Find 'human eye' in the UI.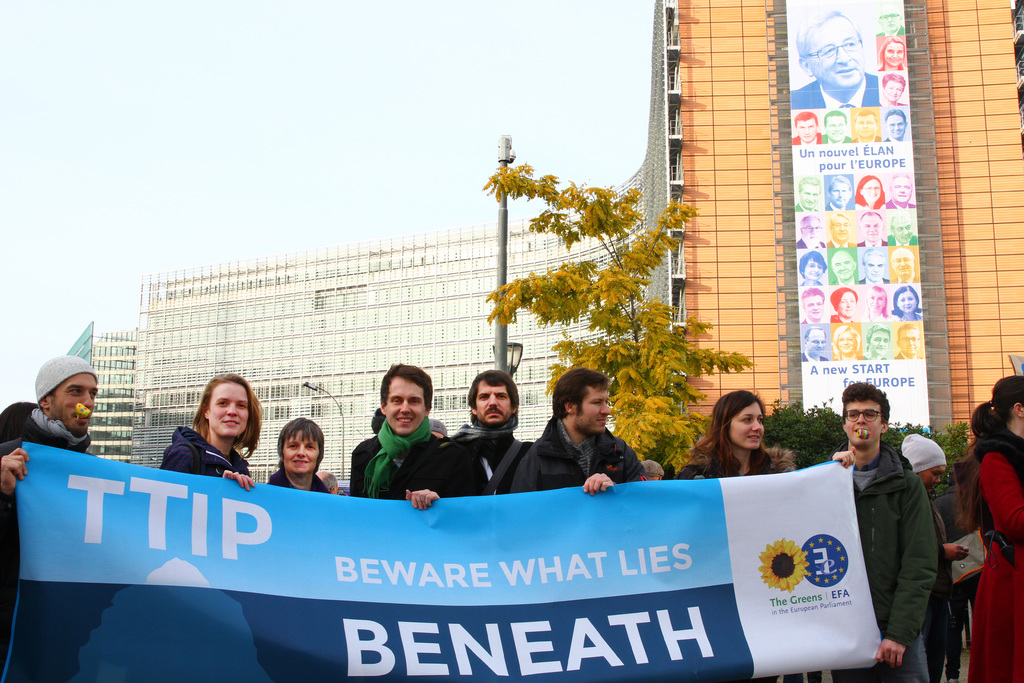
UI element at 286:443:299:449.
